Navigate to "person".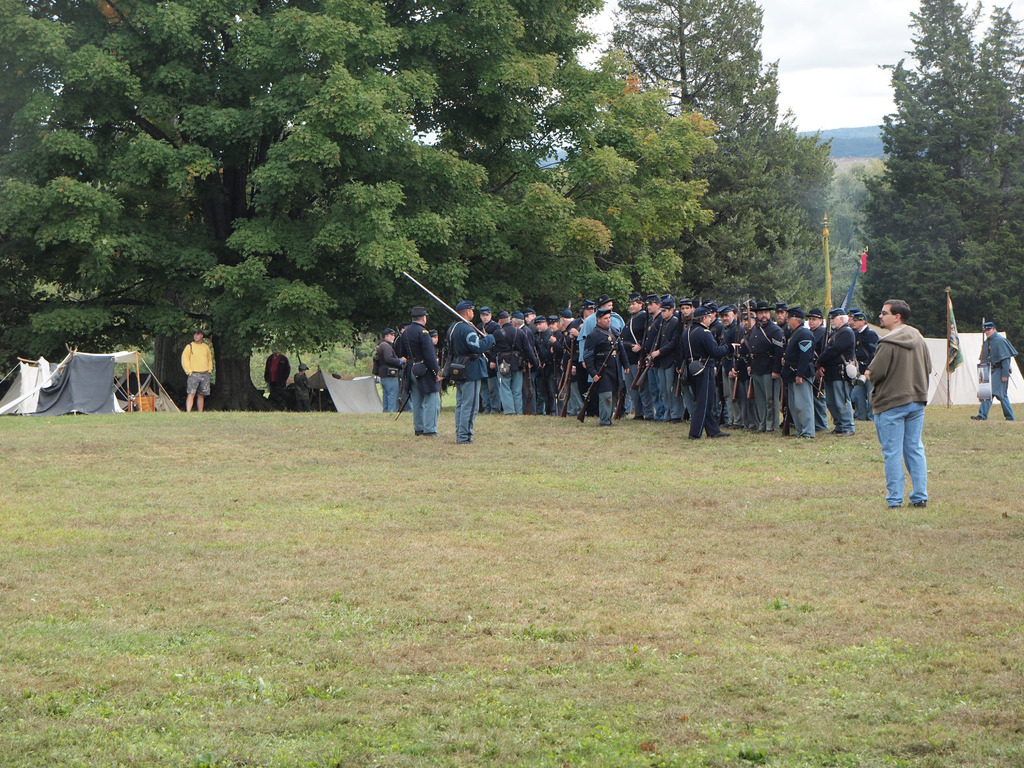
Navigation target: detection(645, 303, 673, 417).
